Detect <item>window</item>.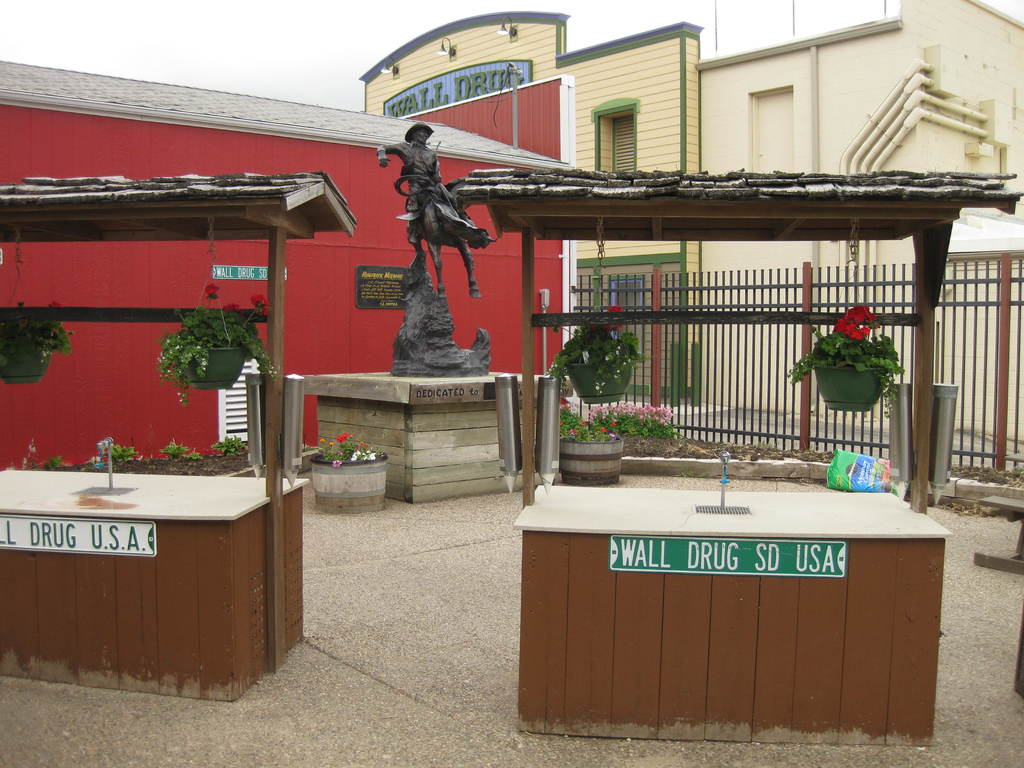
Detected at left=602, top=114, right=639, bottom=183.
